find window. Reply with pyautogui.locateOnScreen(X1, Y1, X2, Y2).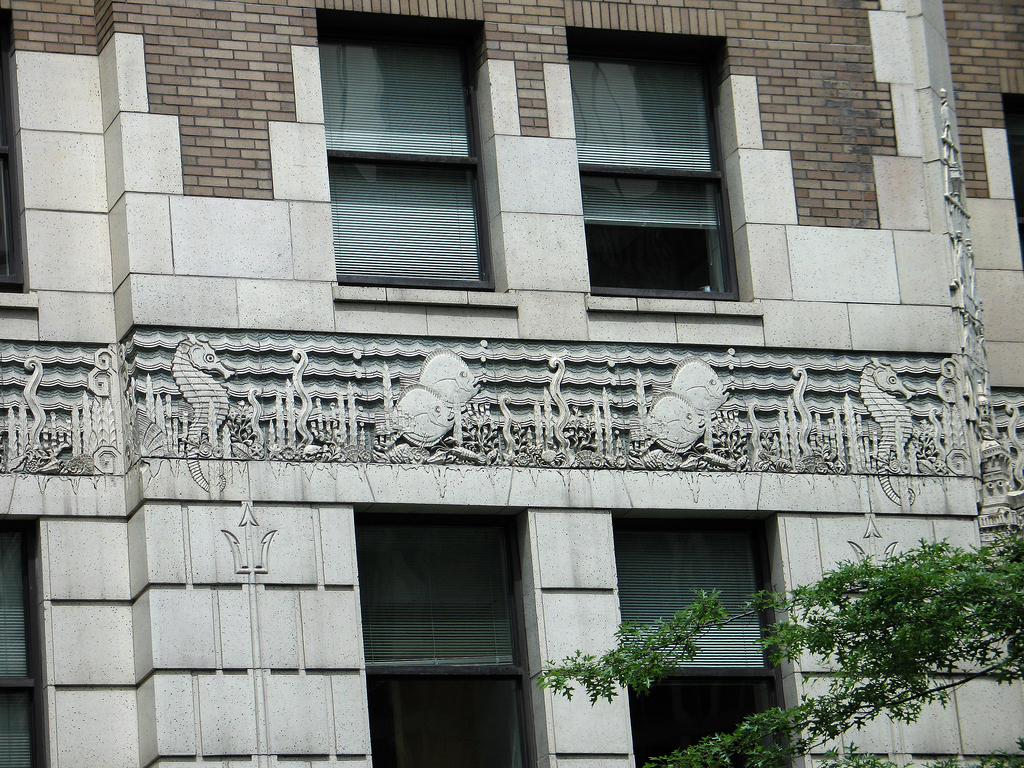
pyautogui.locateOnScreen(559, 26, 744, 302).
